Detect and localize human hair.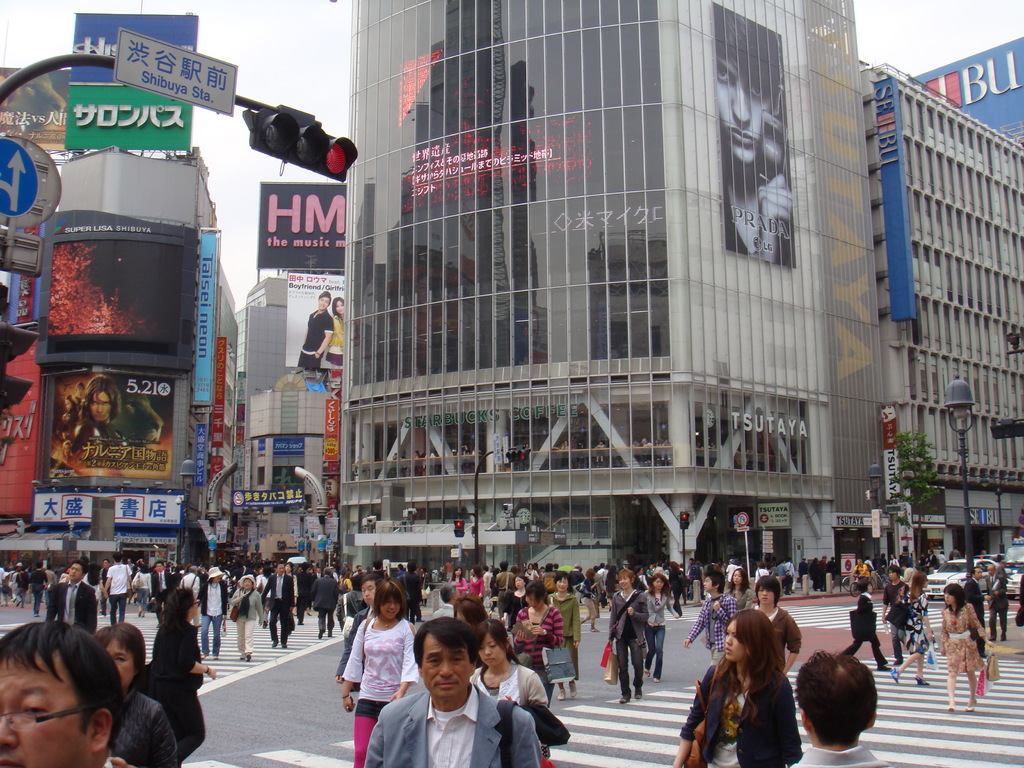
Localized at 481 618 522 689.
